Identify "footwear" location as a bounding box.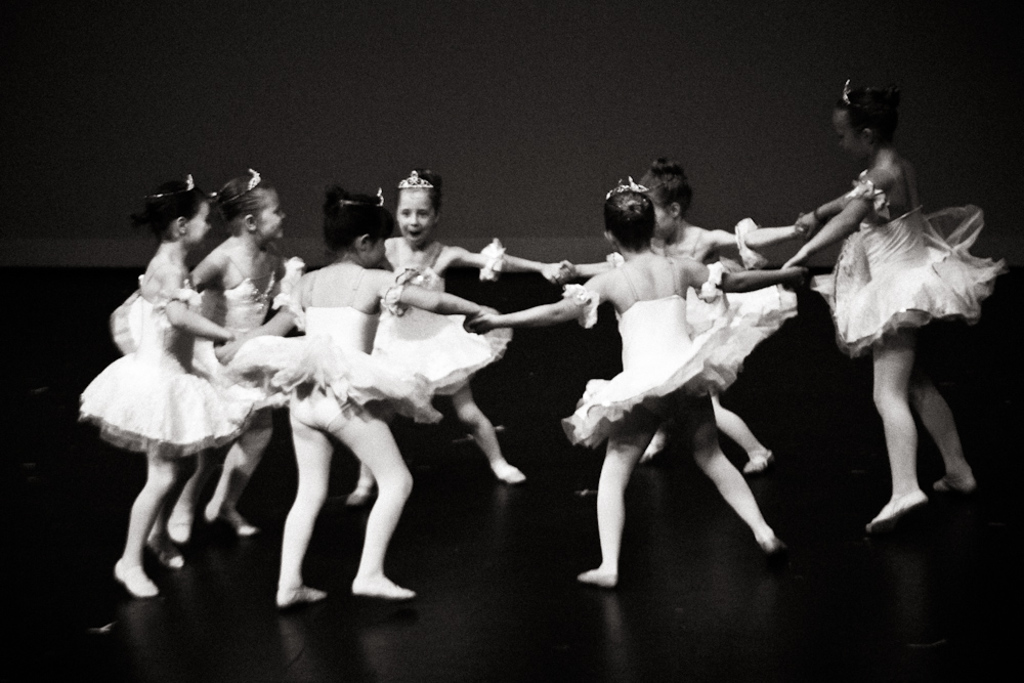
(x1=764, y1=536, x2=787, y2=556).
